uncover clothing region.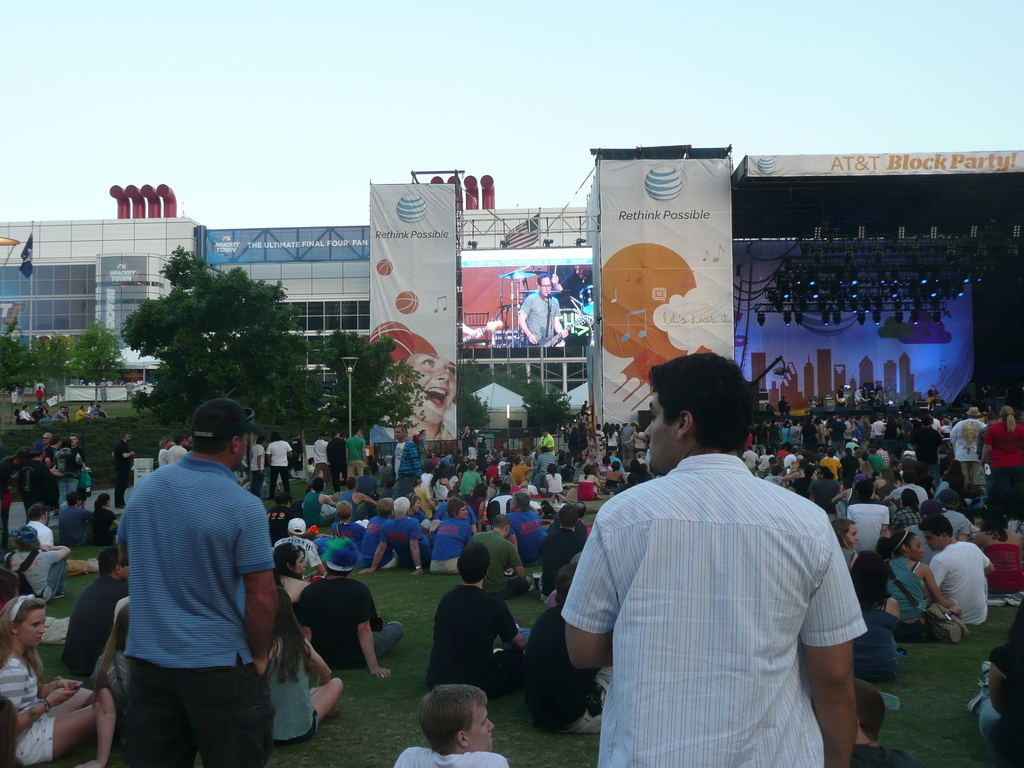
Uncovered: l=28, t=518, r=55, b=548.
